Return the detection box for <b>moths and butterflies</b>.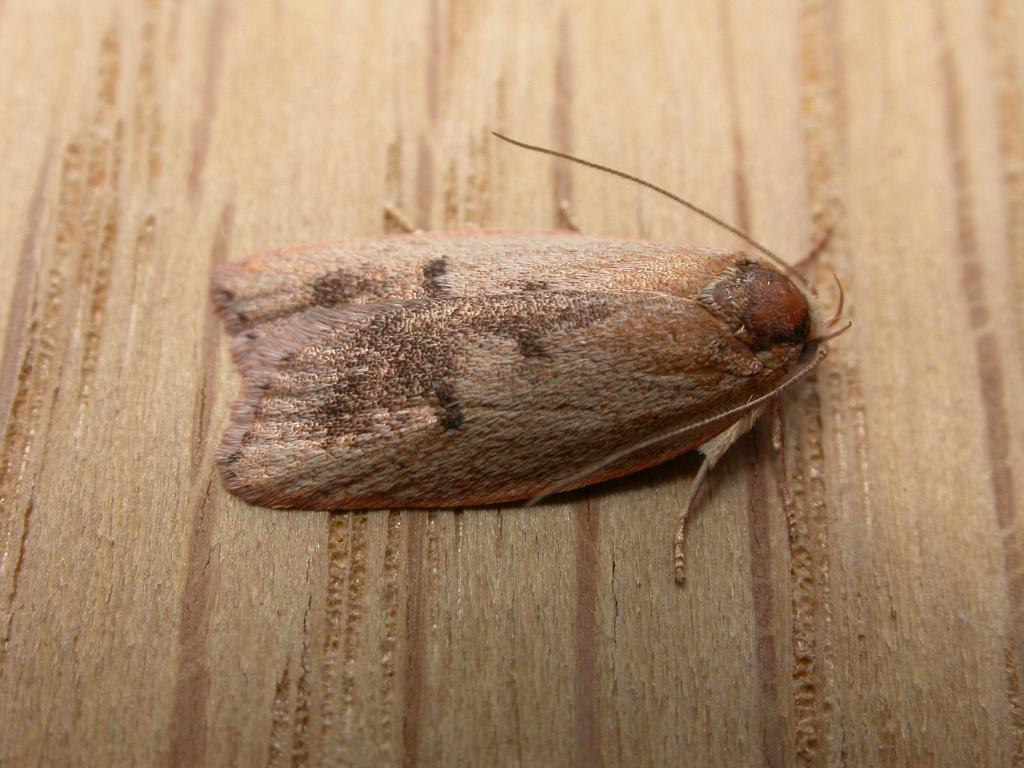
[x1=207, y1=125, x2=852, y2=591].
